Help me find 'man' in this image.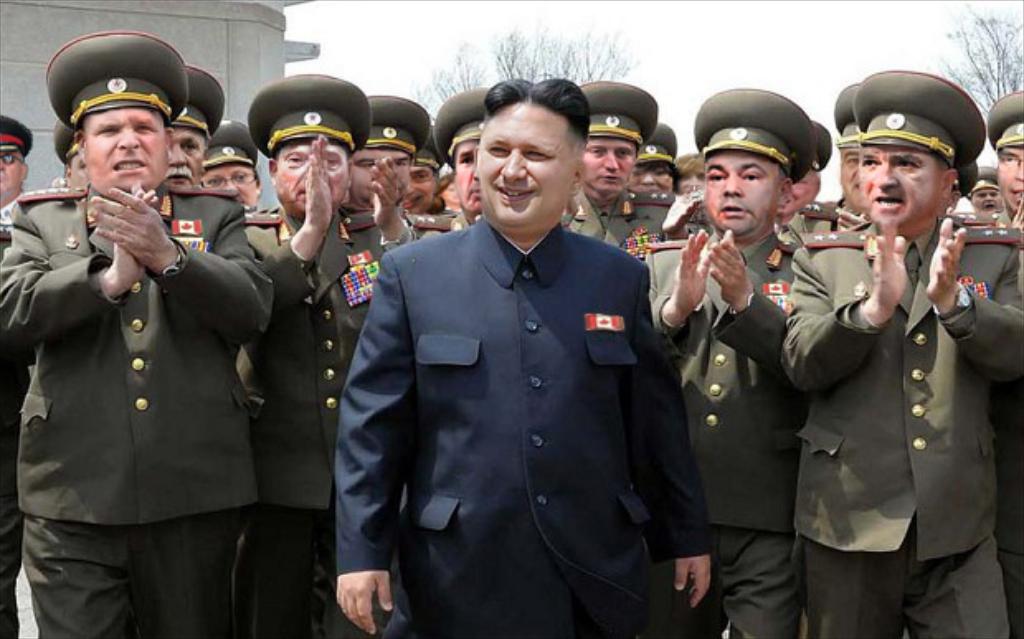
Found it: (x1=775, y1=66, x2=1022, y2=637).
